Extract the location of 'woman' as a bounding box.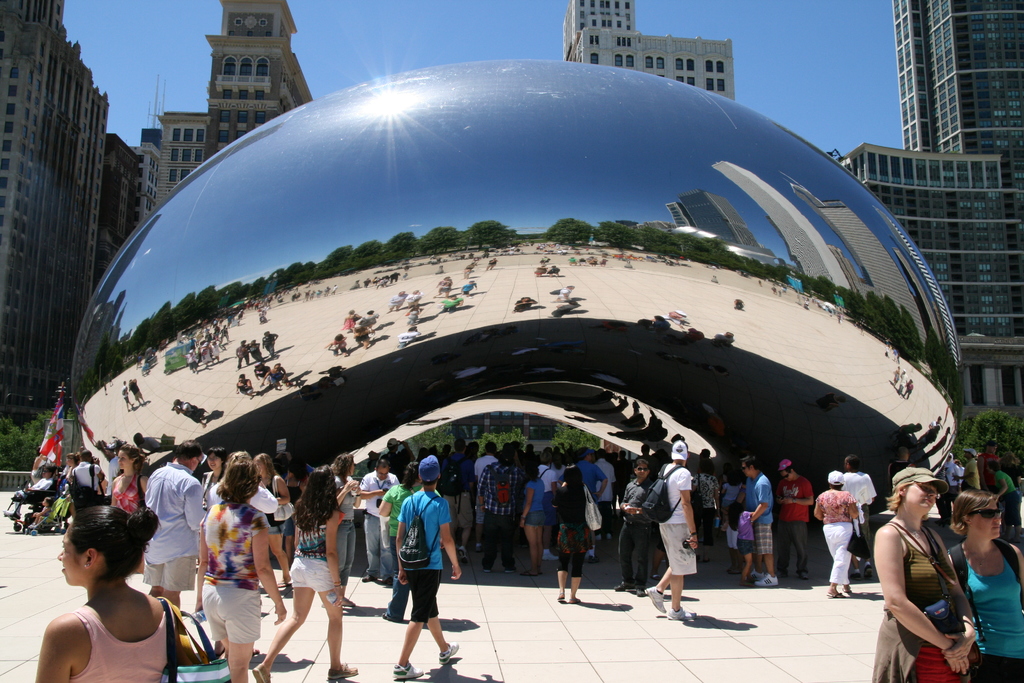
region(692, 461, 723, 555).
